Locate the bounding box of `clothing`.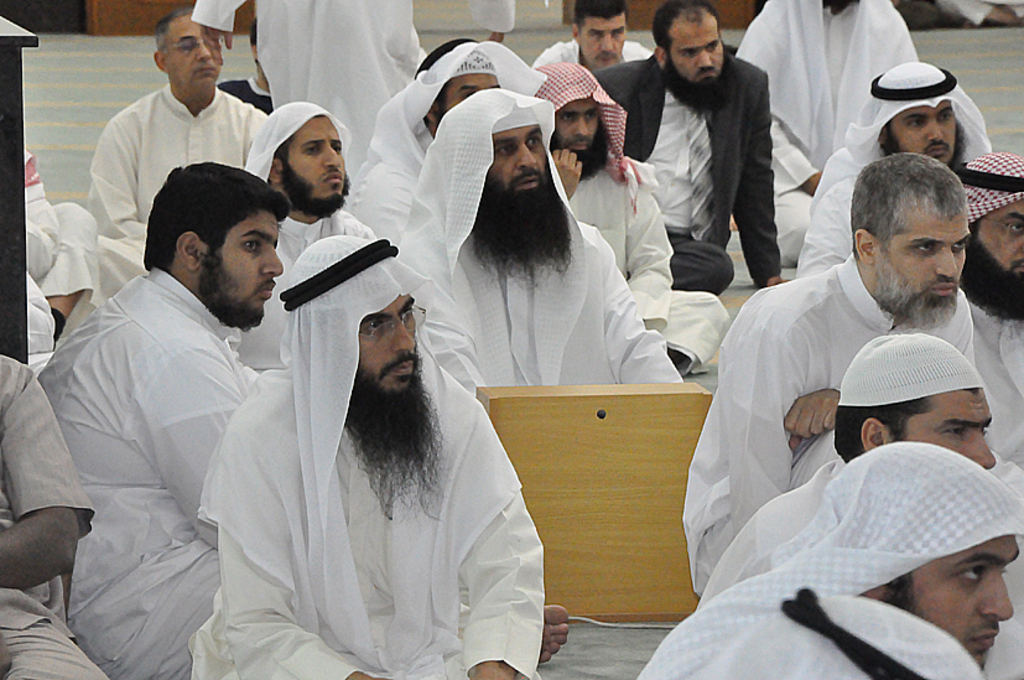
Bounding box: left=395, top=81, right=687, bottom=390.
